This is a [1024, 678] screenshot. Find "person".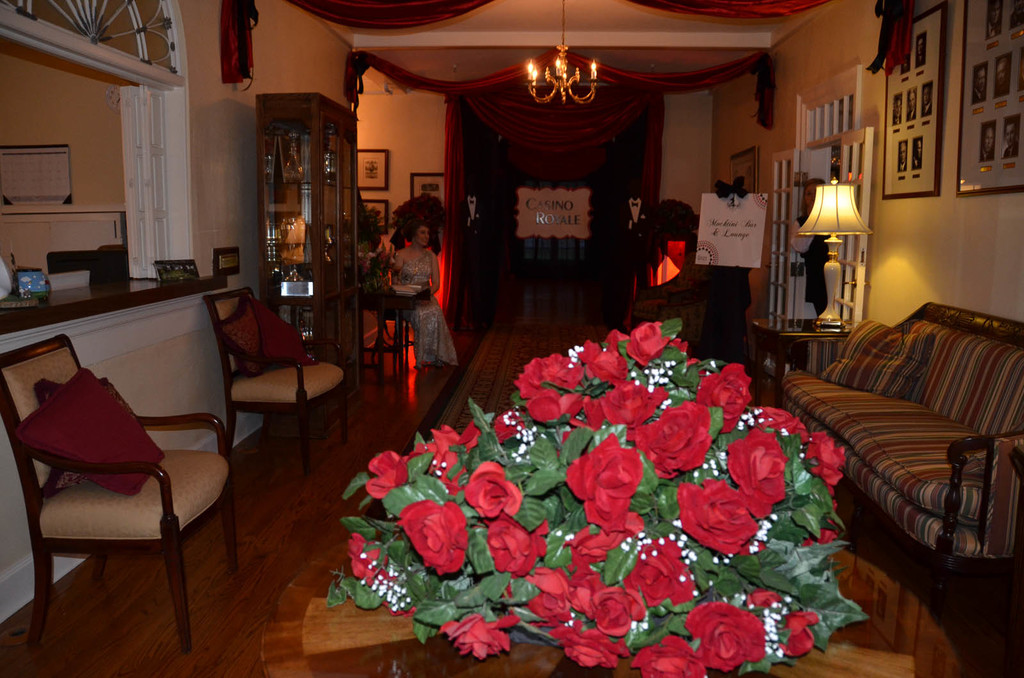
Bounding box: box=[903, 88, 919, 122].
